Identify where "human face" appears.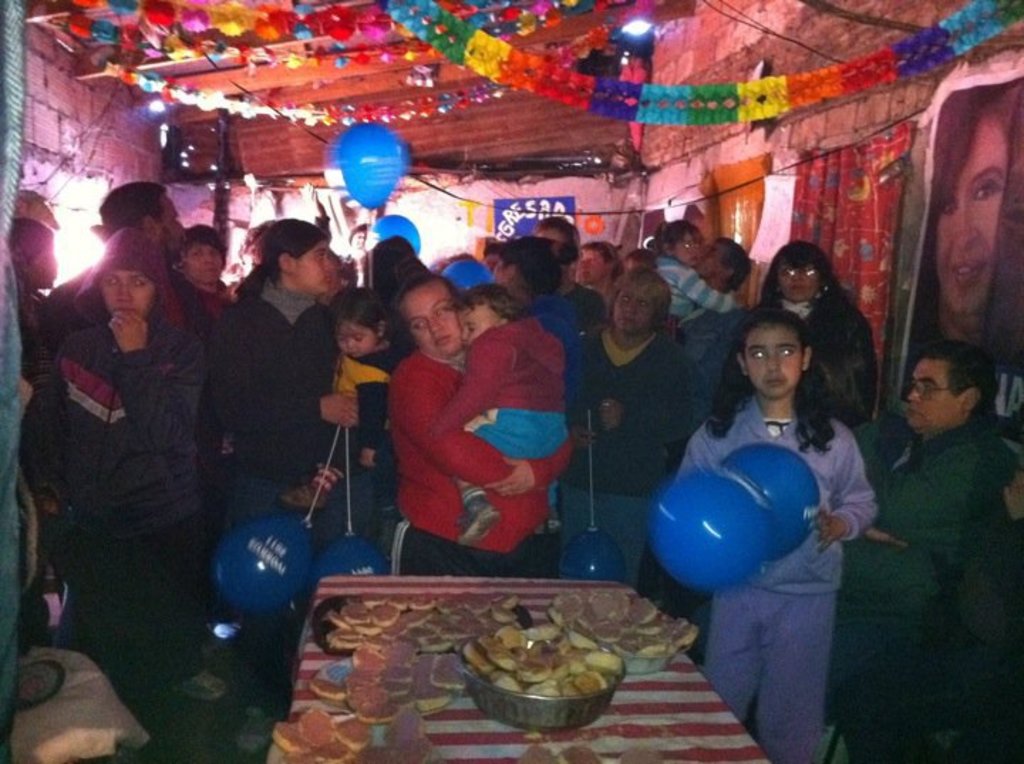
Appears at bbox=(614, 289, 647, 334).
